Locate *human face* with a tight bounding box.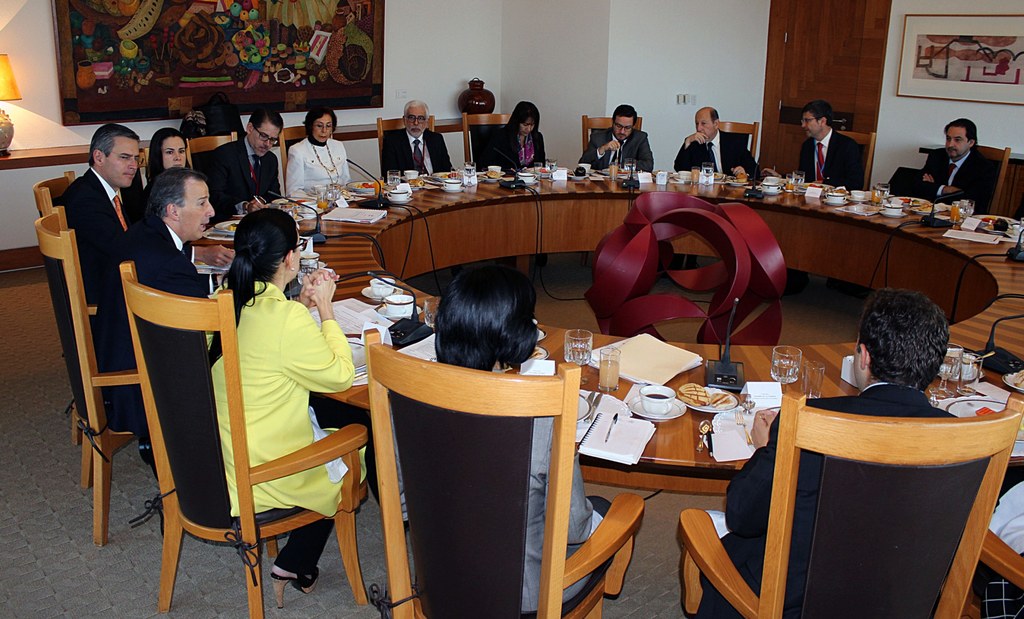
Rect(948, 125, 969, 157).
